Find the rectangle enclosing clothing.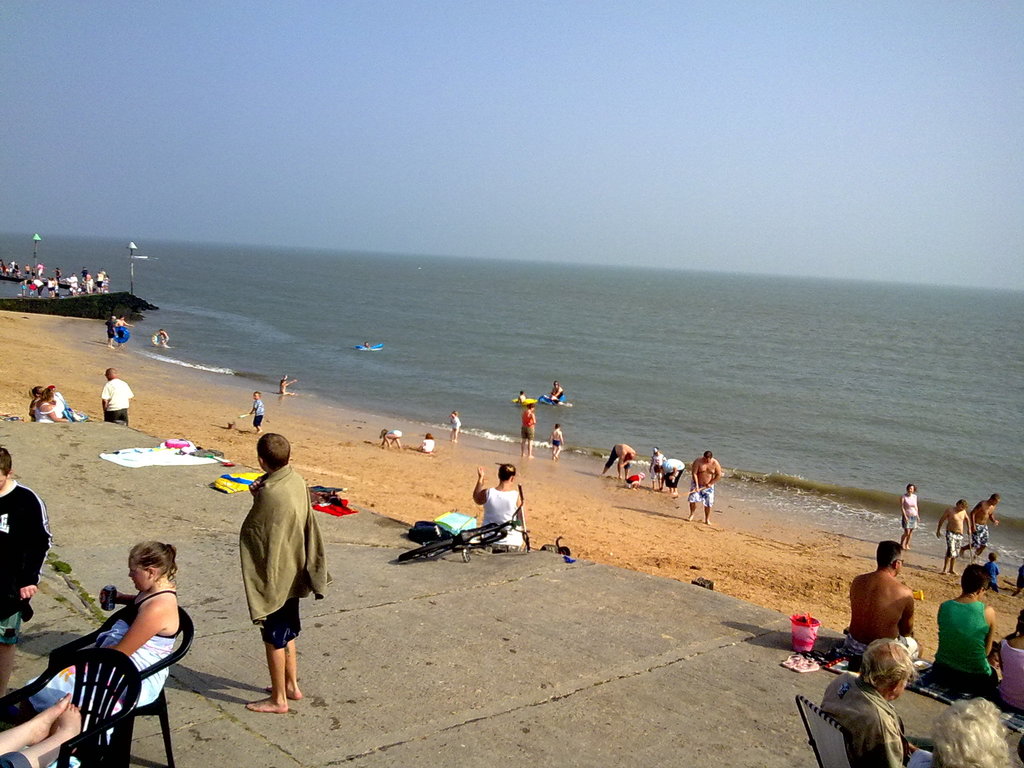
[422, 440, 435, 452].
